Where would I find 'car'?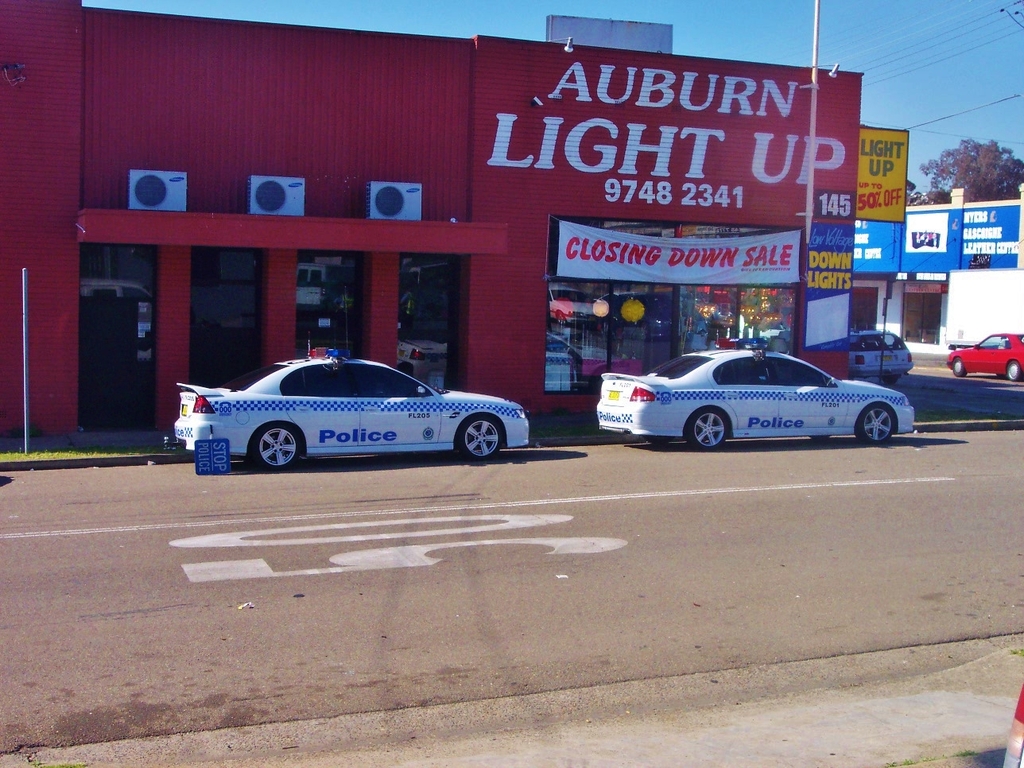
At 575 338 934 456.
